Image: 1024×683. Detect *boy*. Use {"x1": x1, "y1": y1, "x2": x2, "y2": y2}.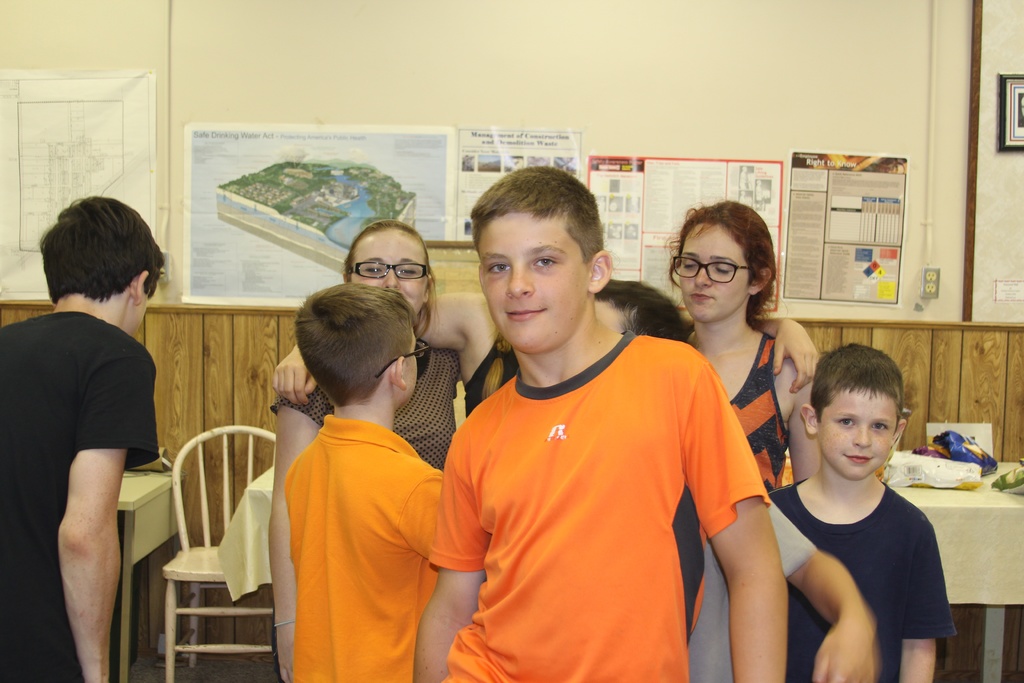
{"x1": 593, "y1": 283, "x2": 877, "y2": 682}.
